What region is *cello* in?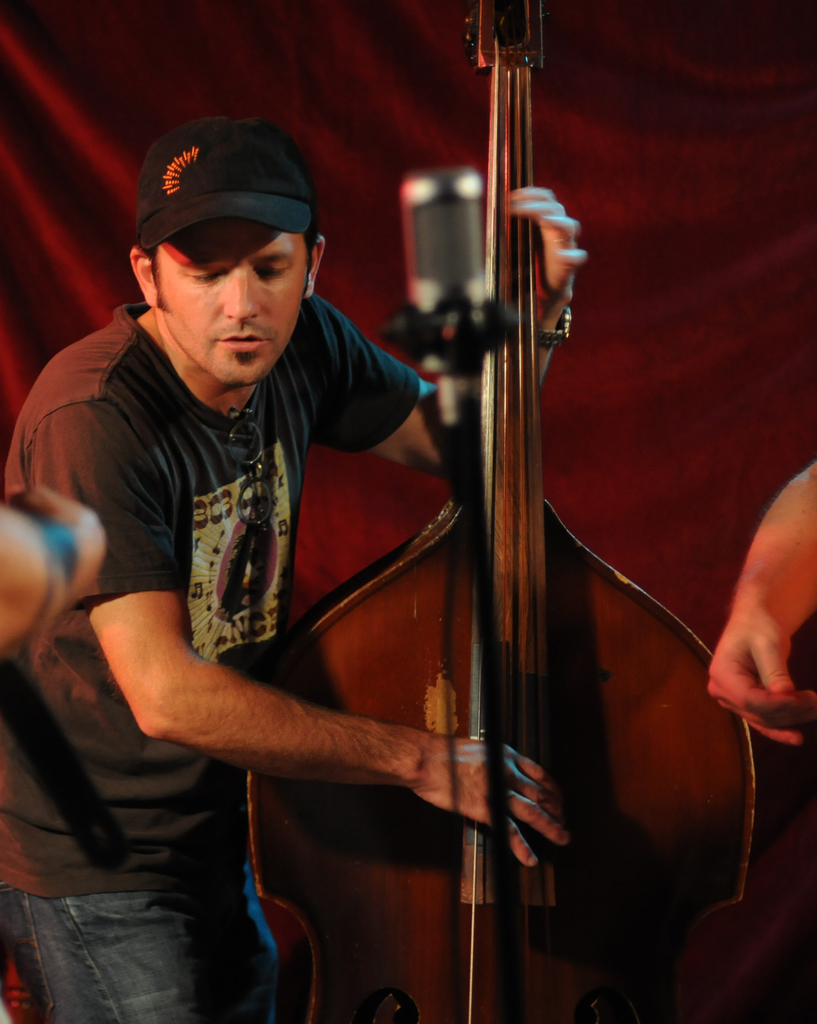
245 0 747 1023.
